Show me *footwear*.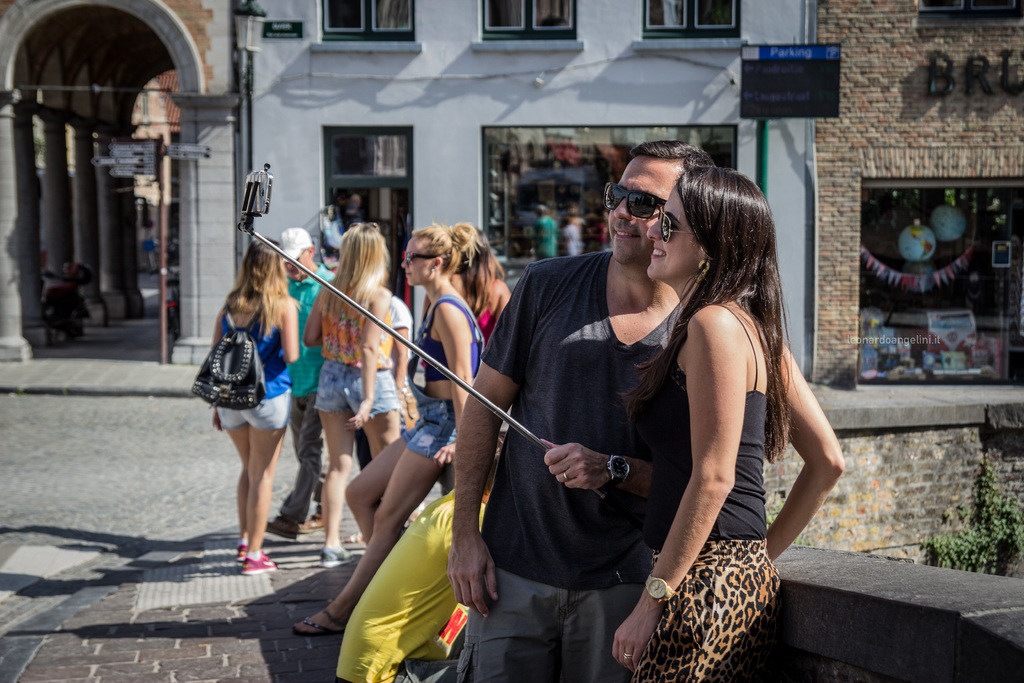
*footwear* is here: bbox=(305, 497, 322, 531).
